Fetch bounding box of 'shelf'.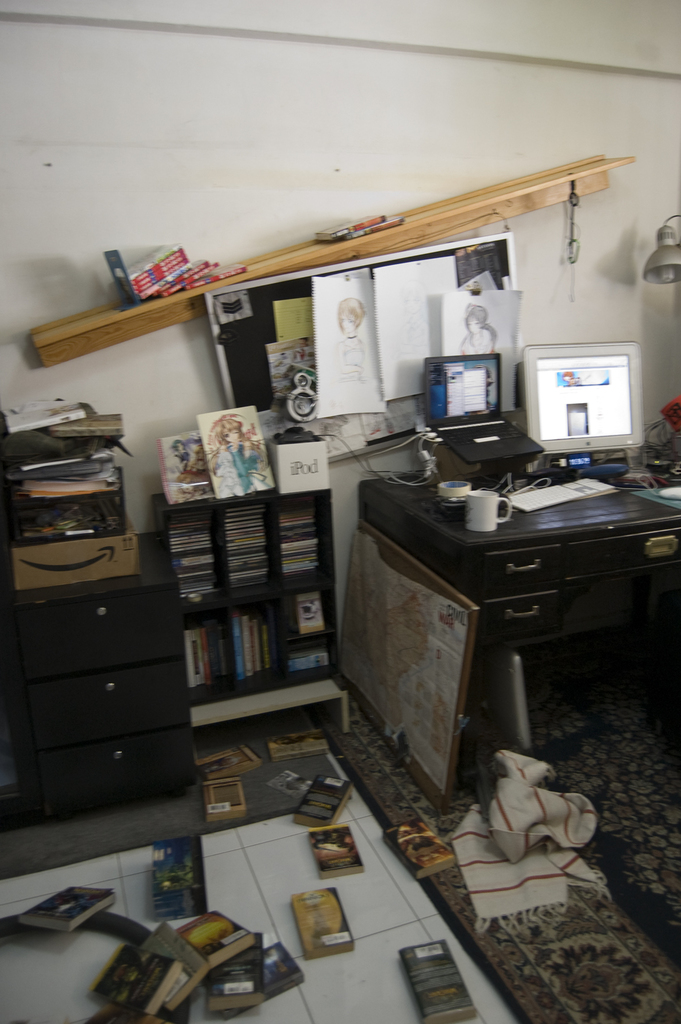
Bbox: region(153, 492, 330, 722).
